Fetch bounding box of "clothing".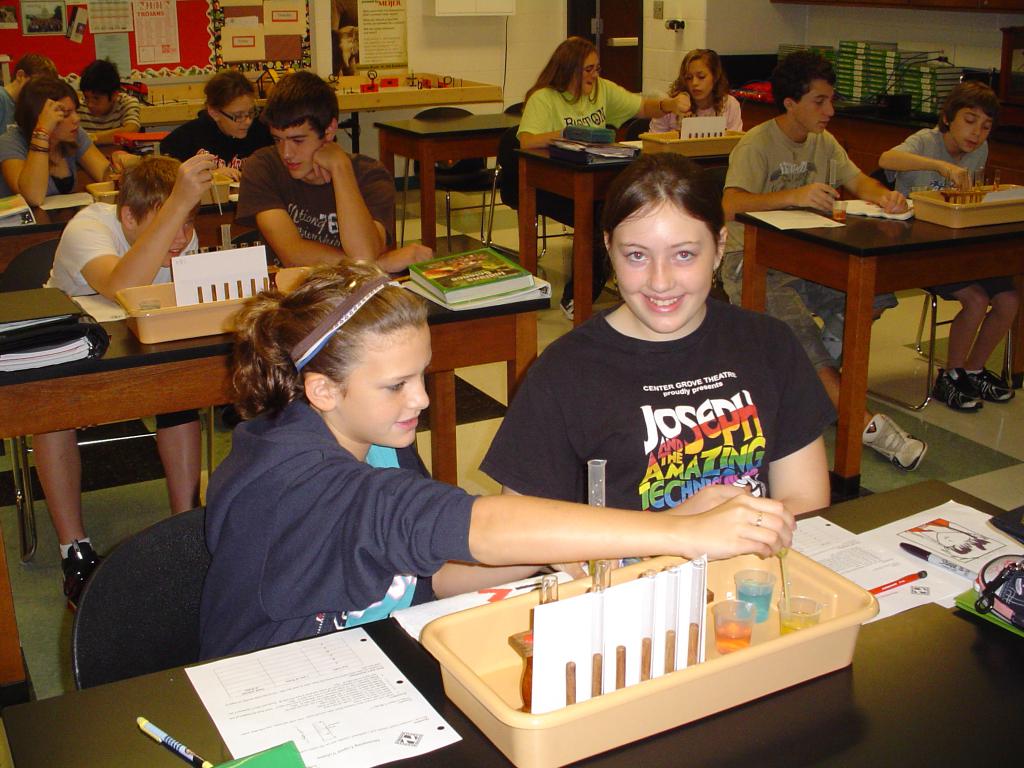
Bbox: <box>648,86,742,134</box>.
